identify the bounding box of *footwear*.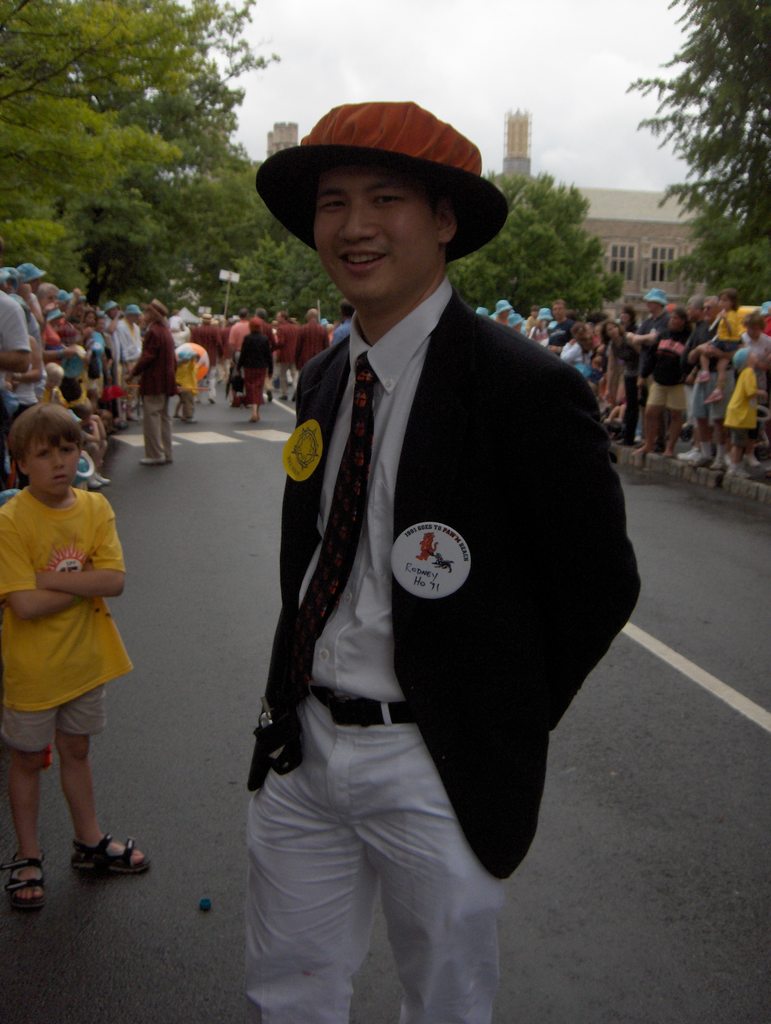
l=679, t=445, r=700, b=459.
